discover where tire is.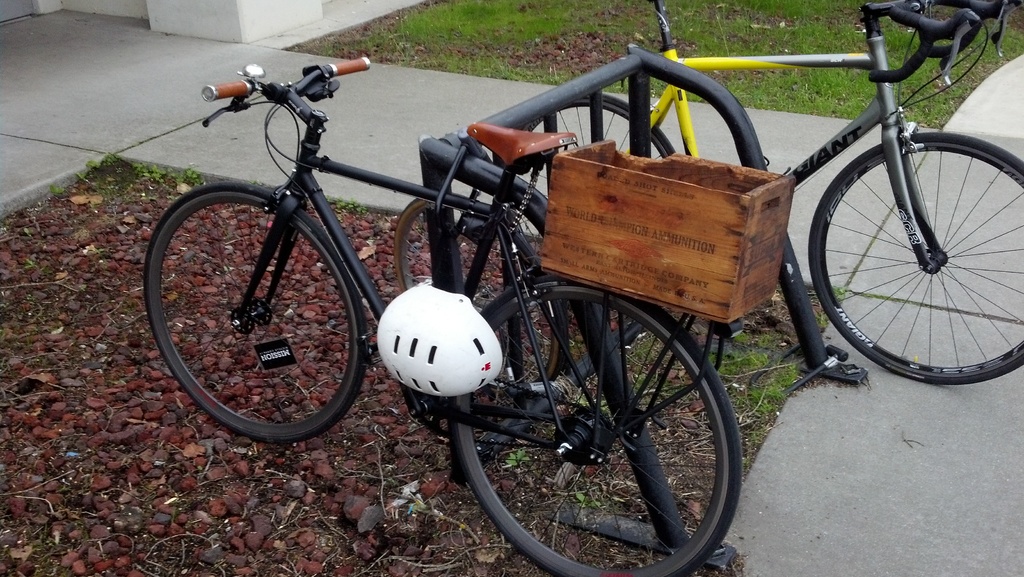
Discovered at box=[808, 134, 1023, 384].
